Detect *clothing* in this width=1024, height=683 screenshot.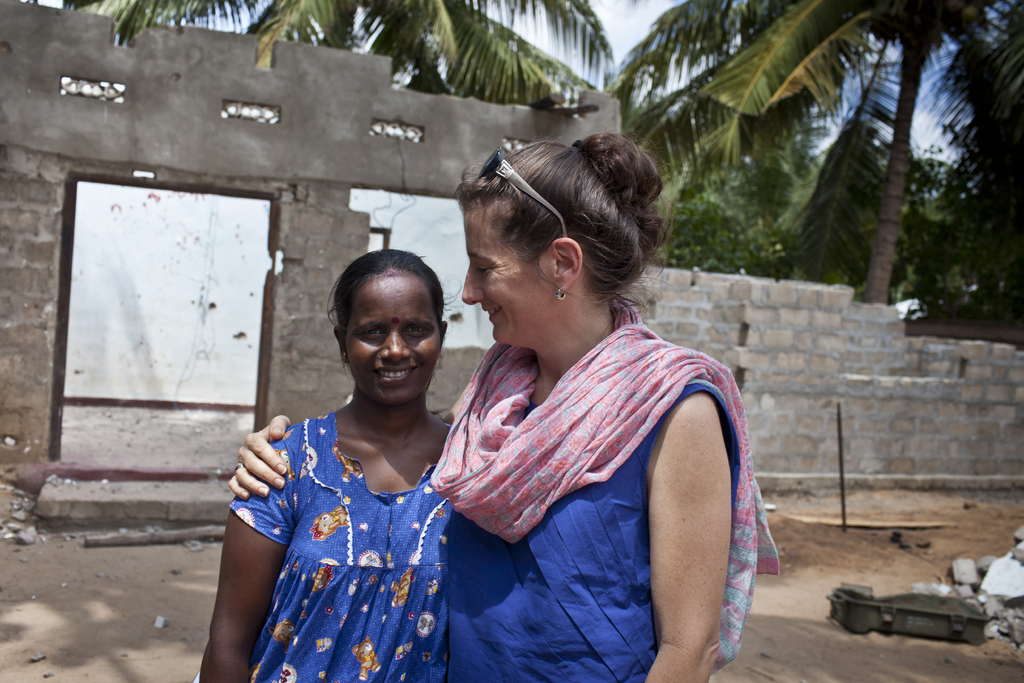
Detection: detection(241, 381, 473, 663).
